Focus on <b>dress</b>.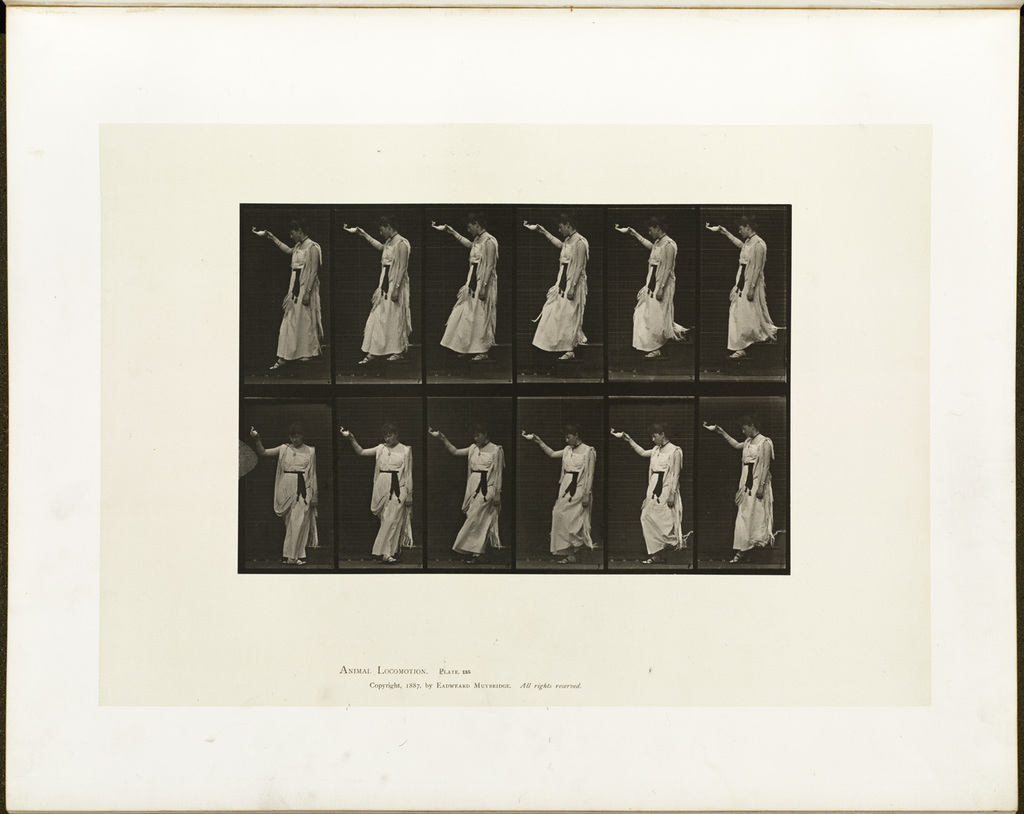
Focused at 369, 444, 413, 557.
